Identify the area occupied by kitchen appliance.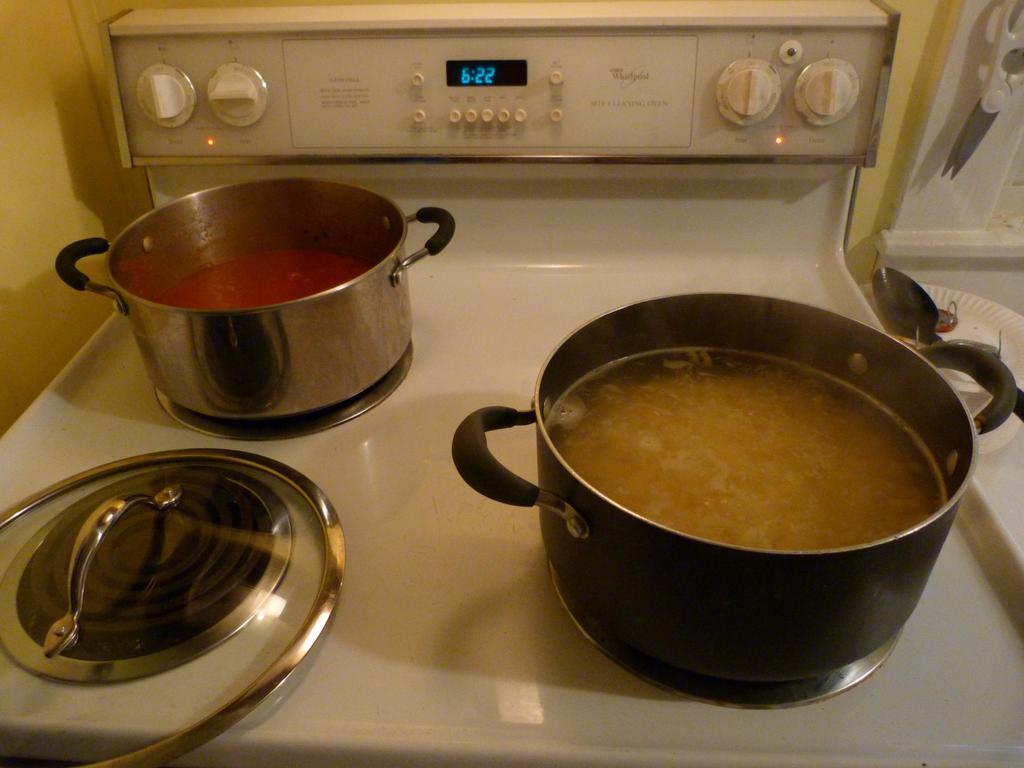
Area: Rect(64, 164, 453, 419).
